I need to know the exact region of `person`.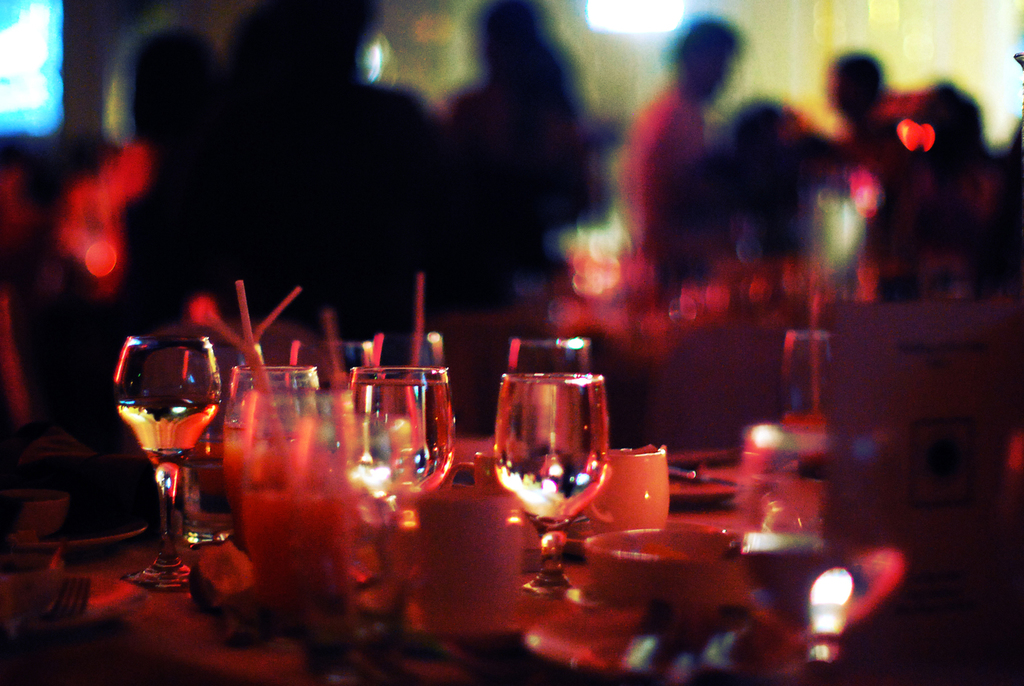
Region: [left=442, top=1, right=588, bottom=306].
